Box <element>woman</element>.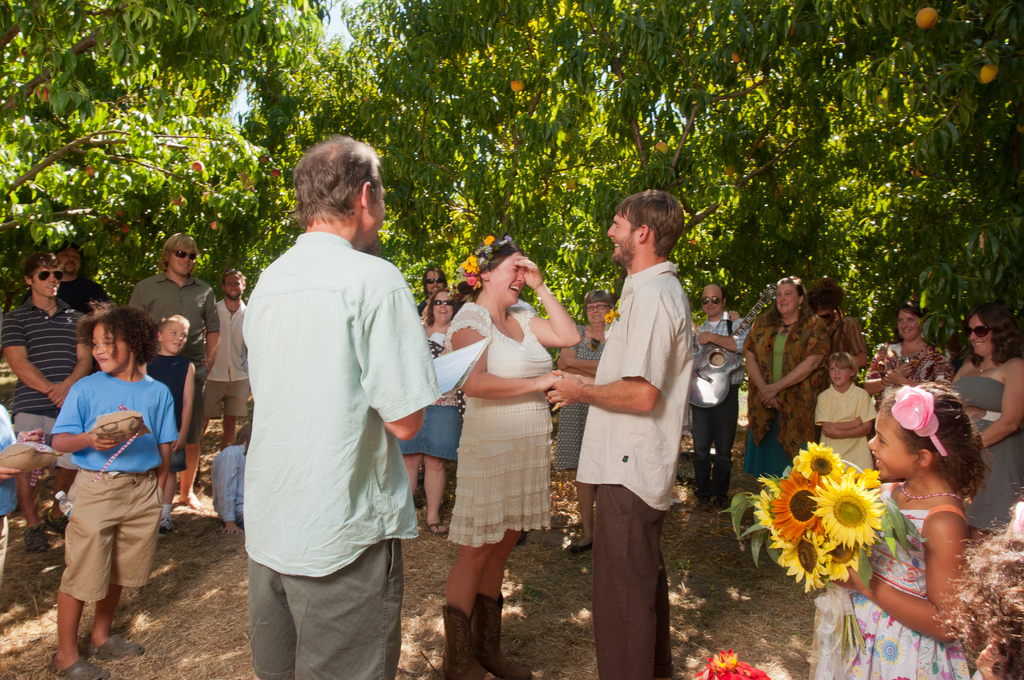
region(431, 247, 580, 644).
